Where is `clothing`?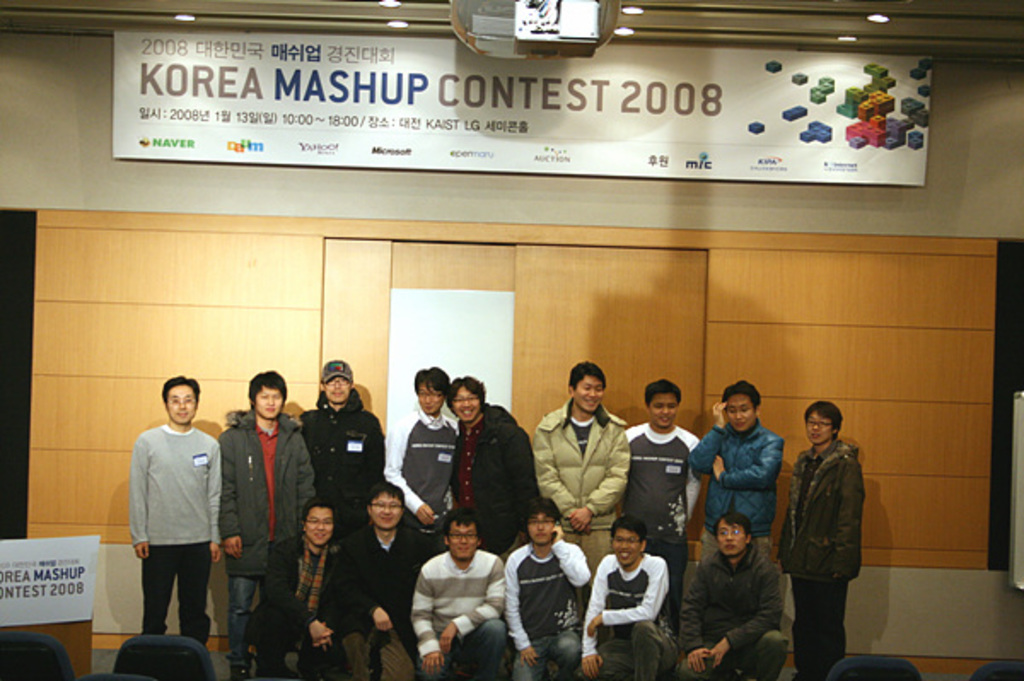
295 405 389 541.
